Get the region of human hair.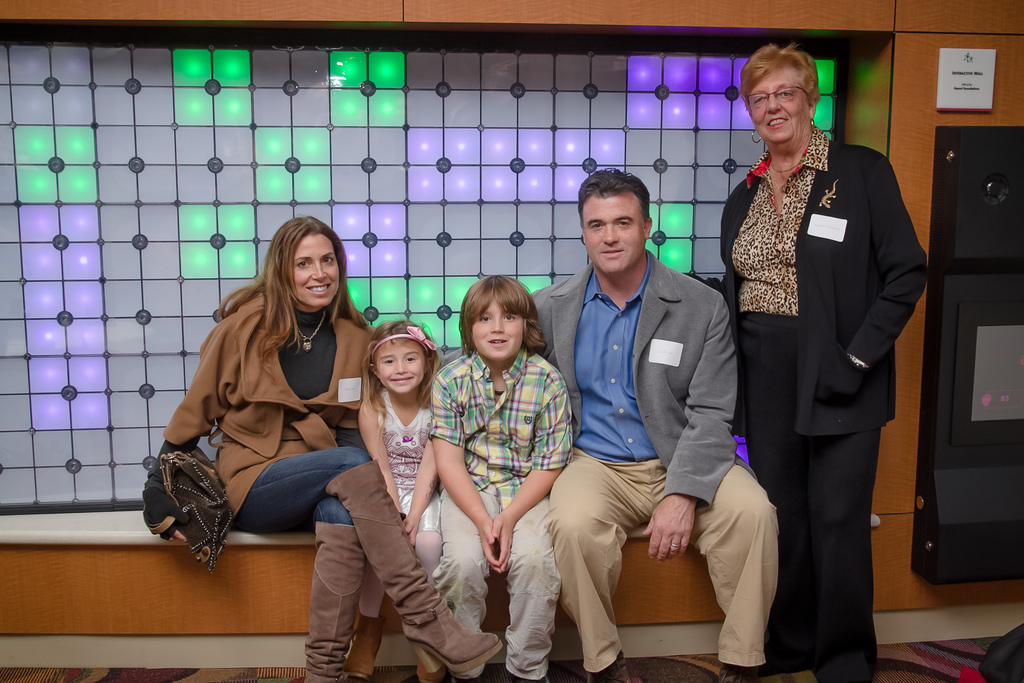
(577,168,650,216).
